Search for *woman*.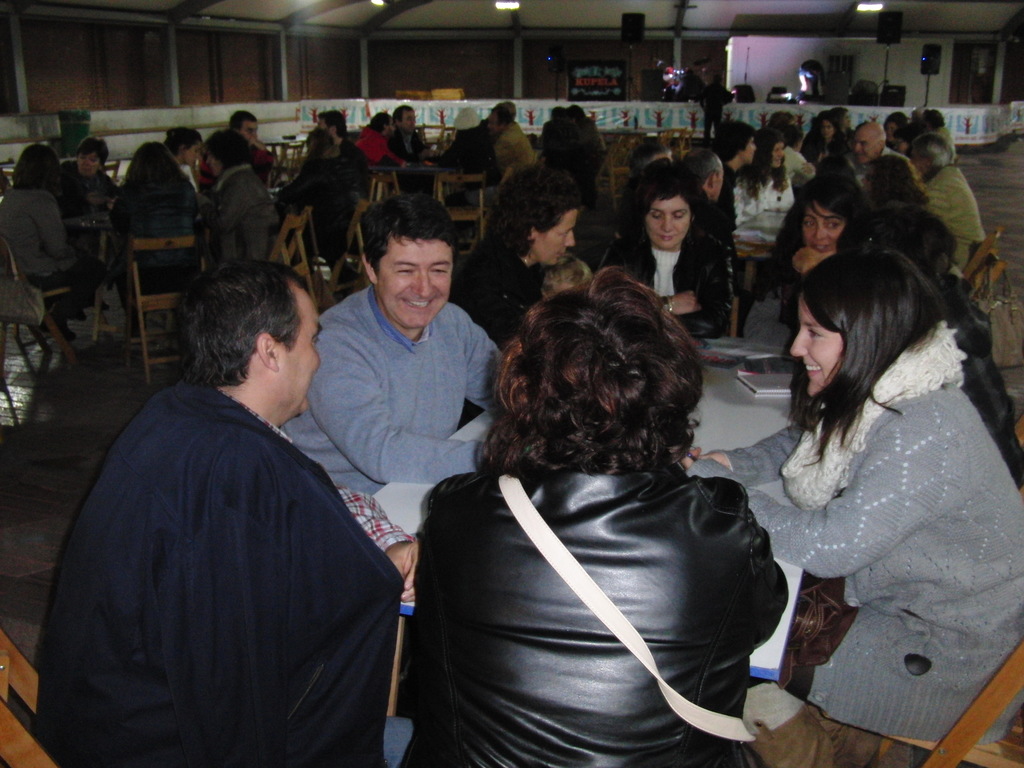
Found at select_region(109, 147, 201, 339).
